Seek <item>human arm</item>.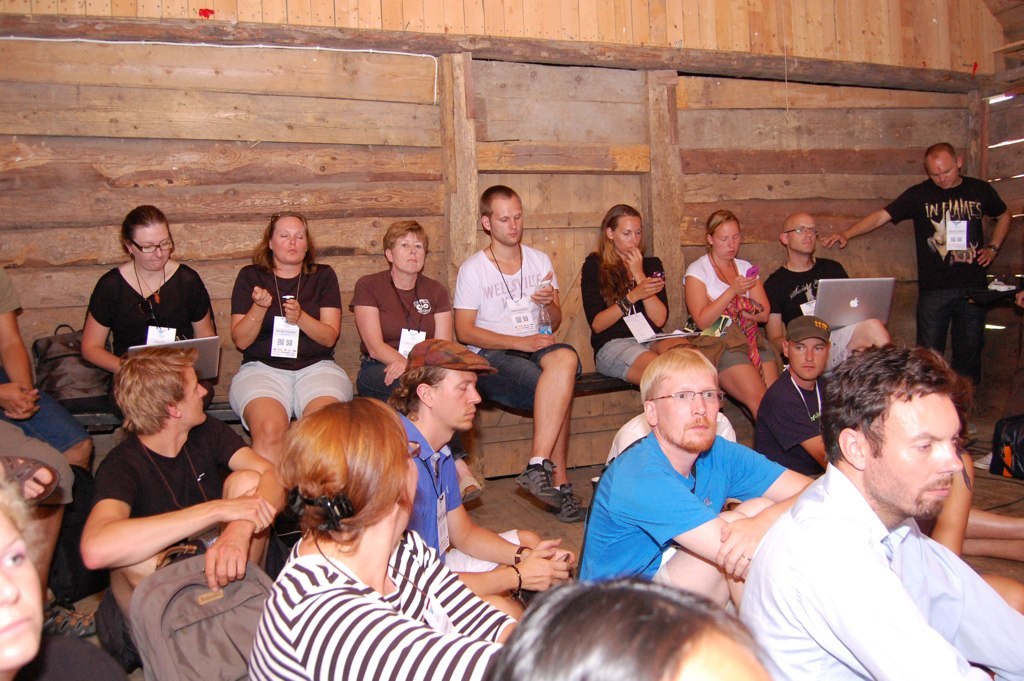
left=227, top=267, right=275, bottom=352.
